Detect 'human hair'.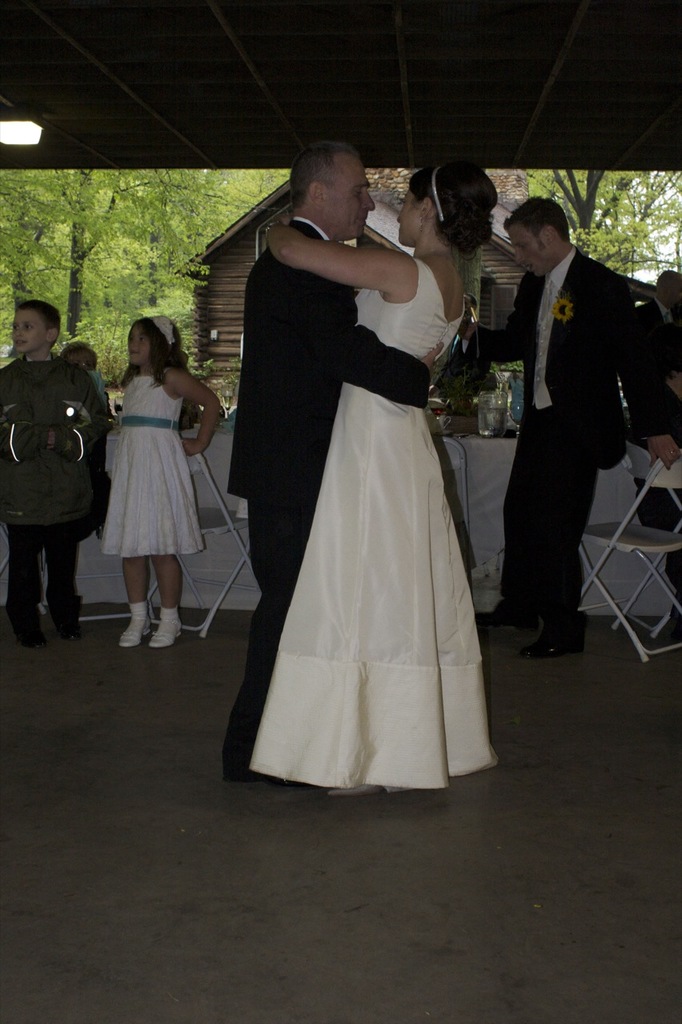
Detected at 410:158:505:252.
